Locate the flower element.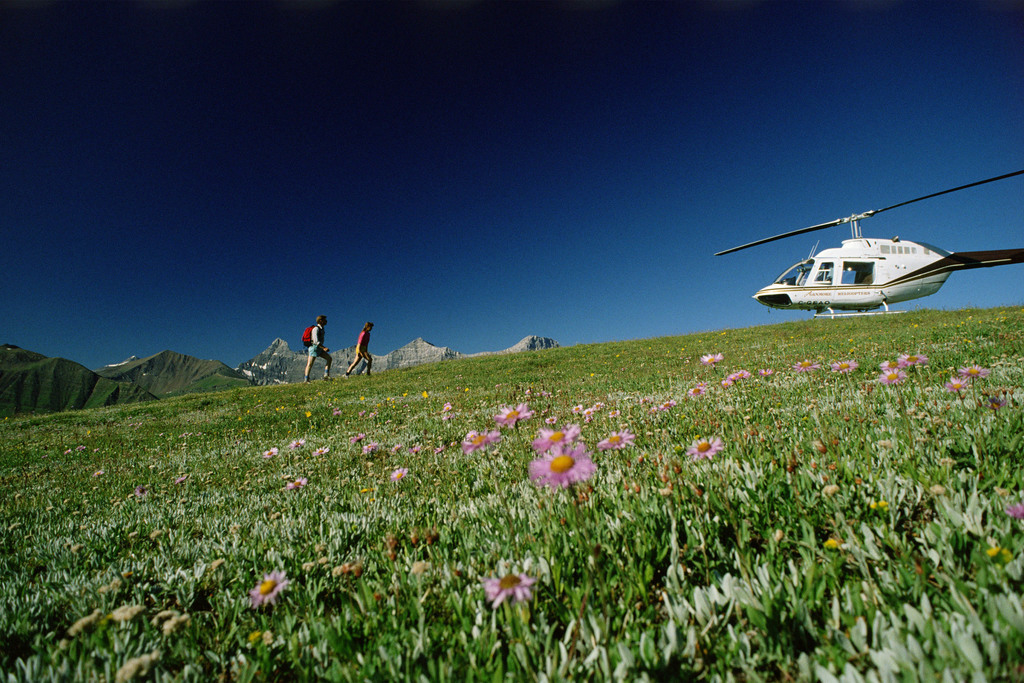
Element bbox: [113, 654, 164, 682].
